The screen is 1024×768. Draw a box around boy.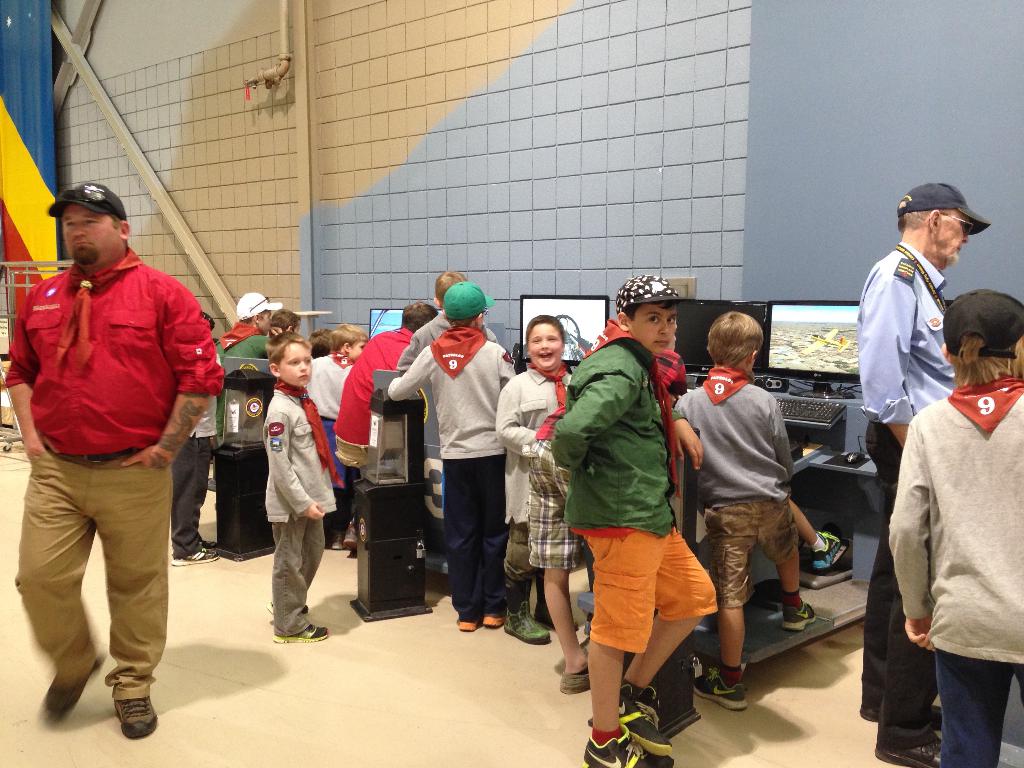
bbox(888, 289, 1023, 767).
